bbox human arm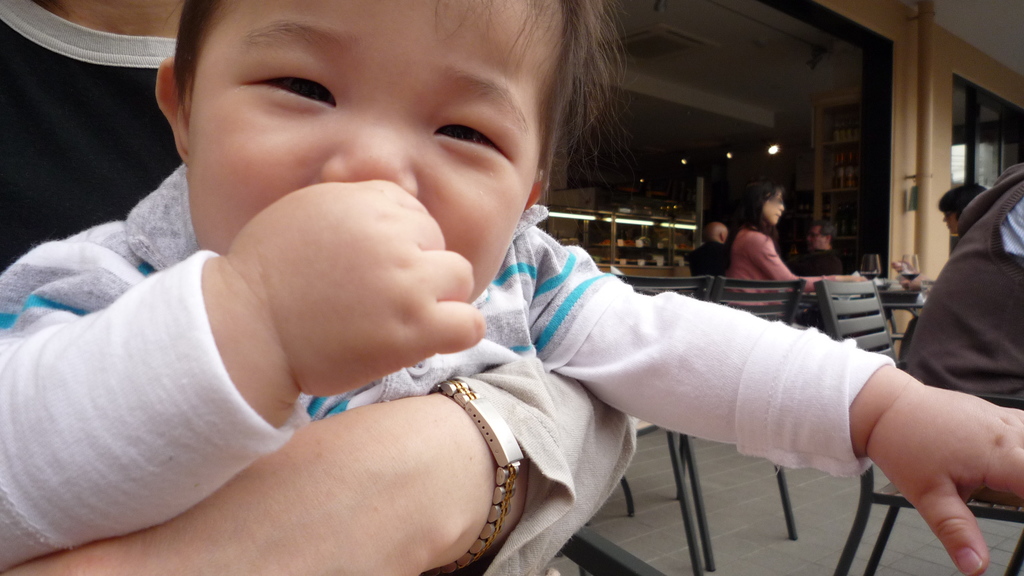
[884, 250, 917, 272]
